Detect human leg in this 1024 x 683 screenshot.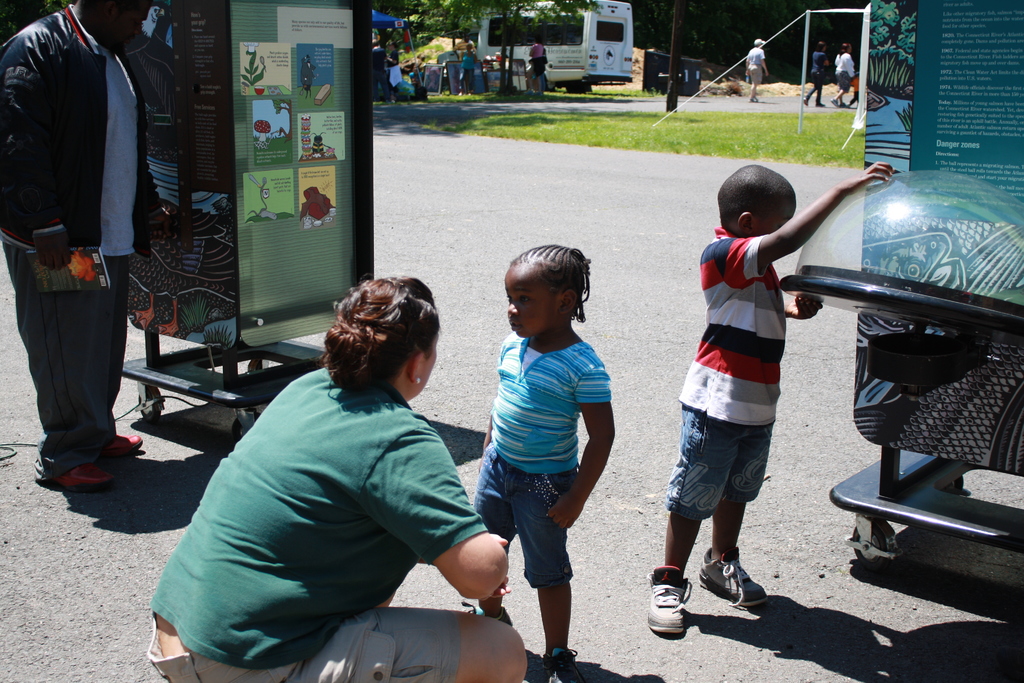
Detection: l=748, t=63, r=763, b=104.
